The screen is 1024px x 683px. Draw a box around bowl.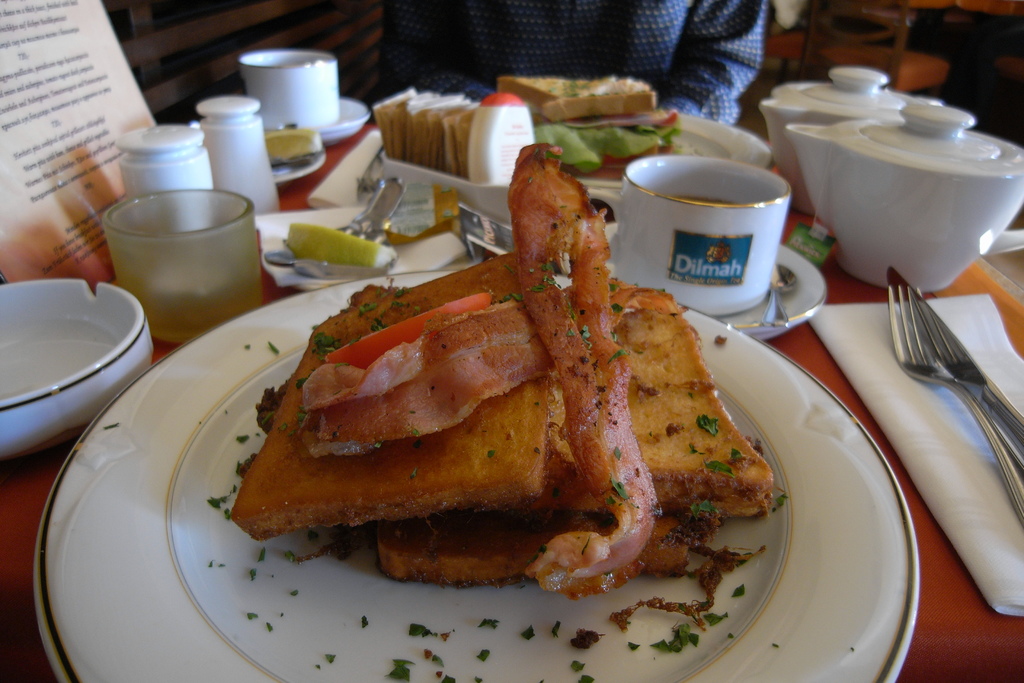
box=[10, 282, 154, 445].
